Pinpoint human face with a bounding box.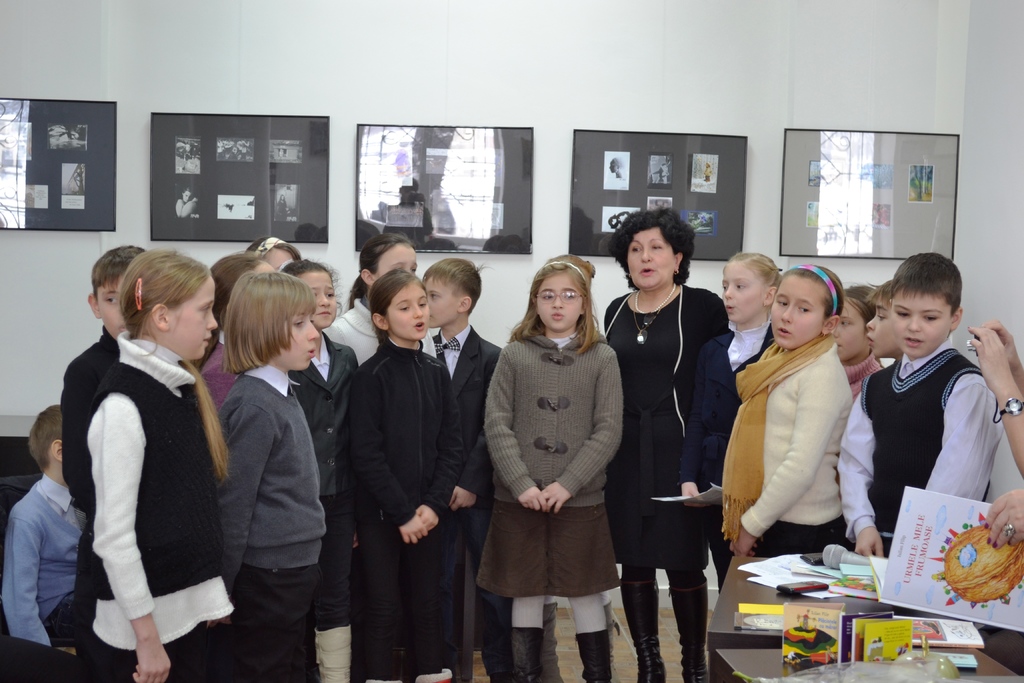
crop(390, 282, 428, 340).
